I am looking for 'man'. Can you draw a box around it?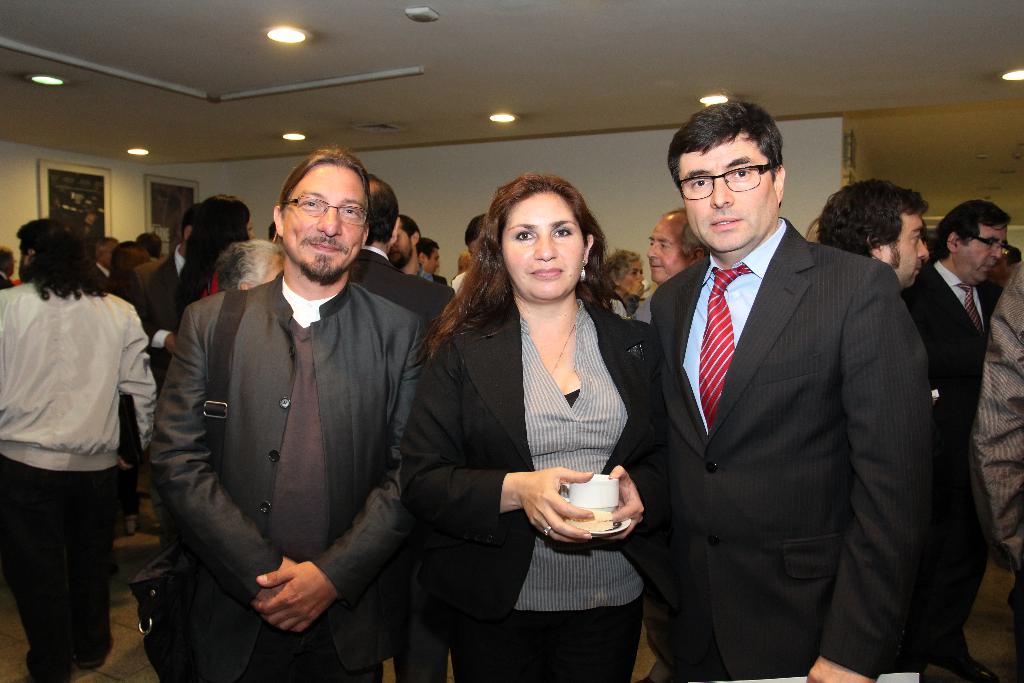
Sure, the bounding box is x1=417 y1=242 x2=438 y2=269.
